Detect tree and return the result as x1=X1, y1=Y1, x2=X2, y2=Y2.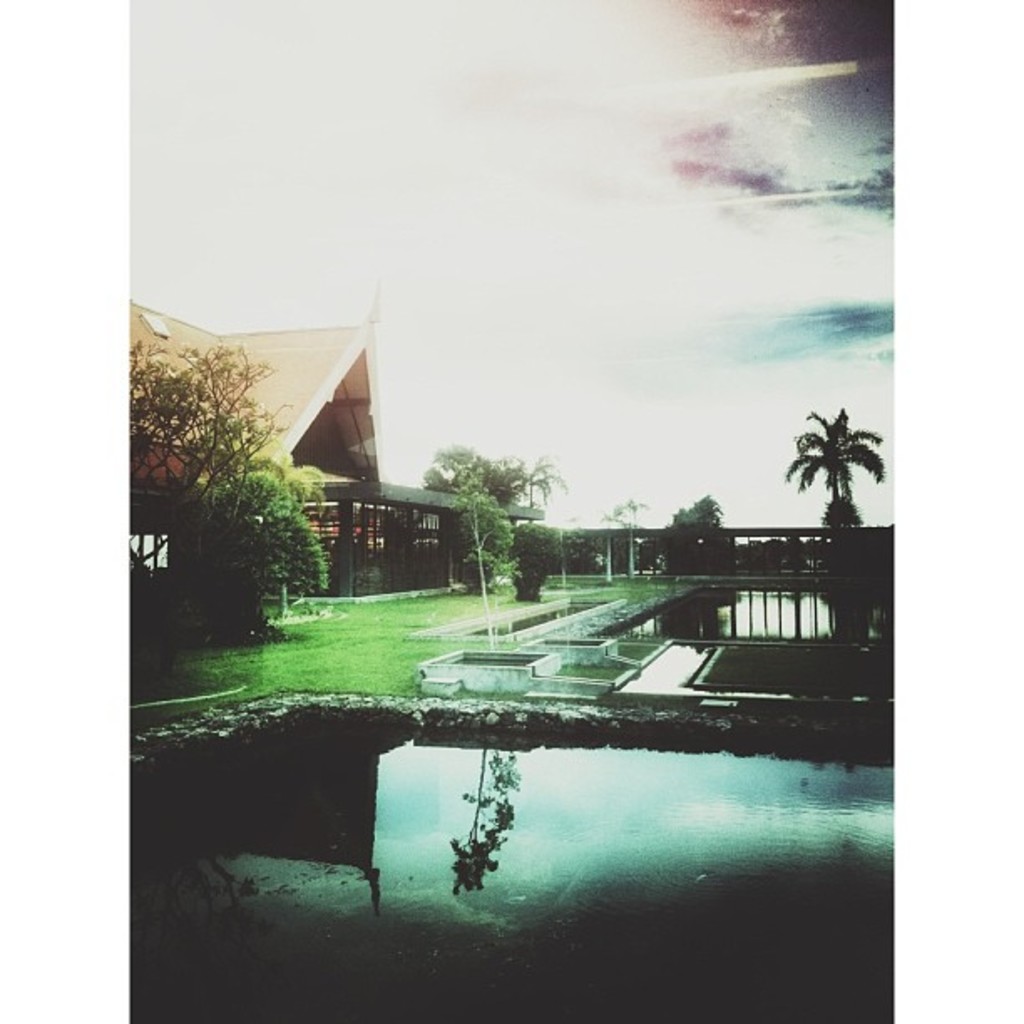
x1=132, y1=281, x2=340, y2=653.
